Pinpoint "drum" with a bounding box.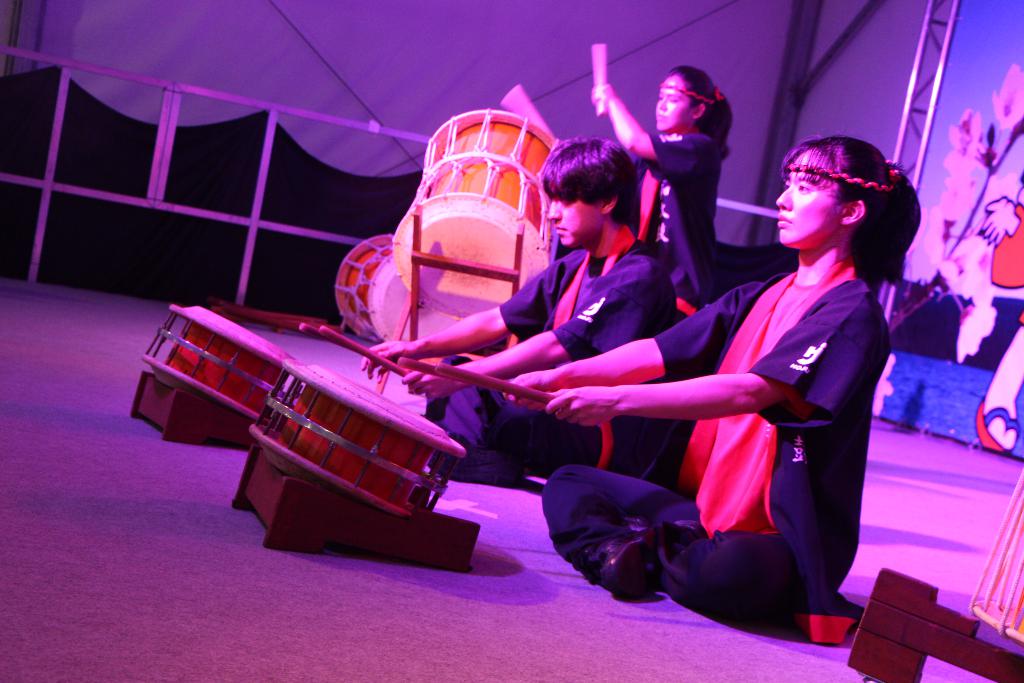
[969, 463, 1023, 649].
